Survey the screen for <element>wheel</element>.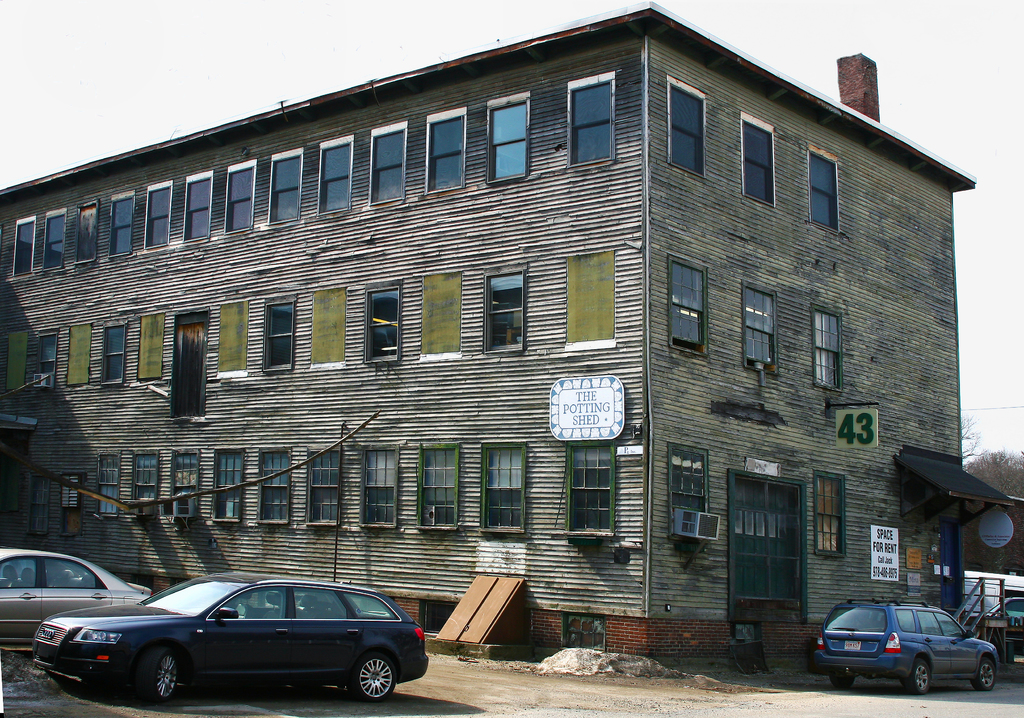
Survey found: (x1=831, y1=671, x2=862, y2=691).
